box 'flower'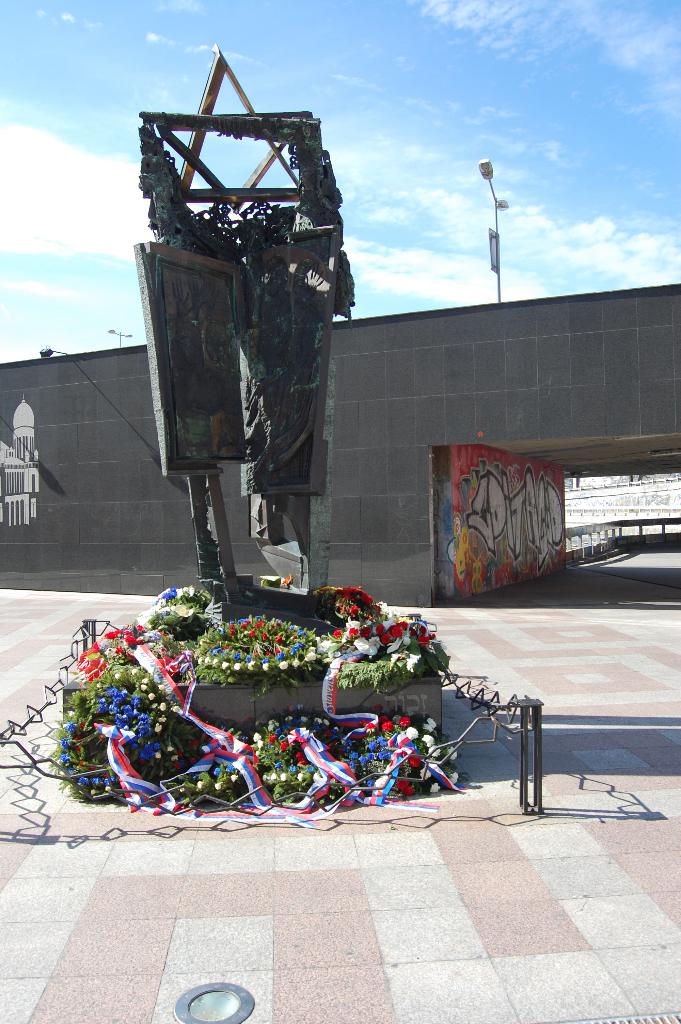
[x1=261, y1=771, x2=268, y2=782]
